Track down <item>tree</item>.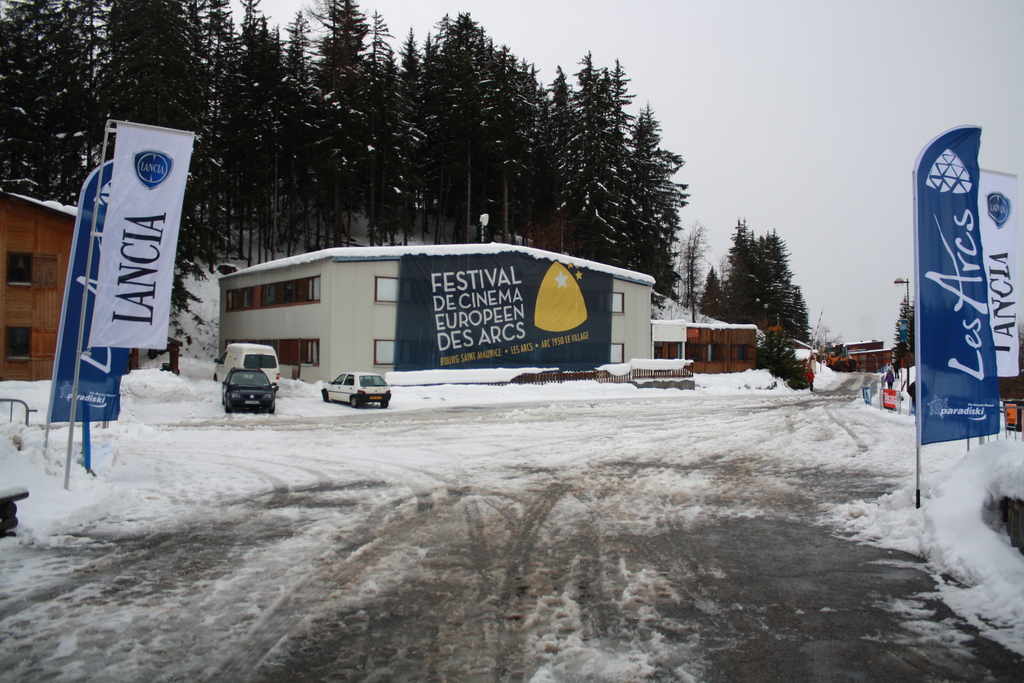
Tracked to [left=893, top=293, right=922, bottom=373].
